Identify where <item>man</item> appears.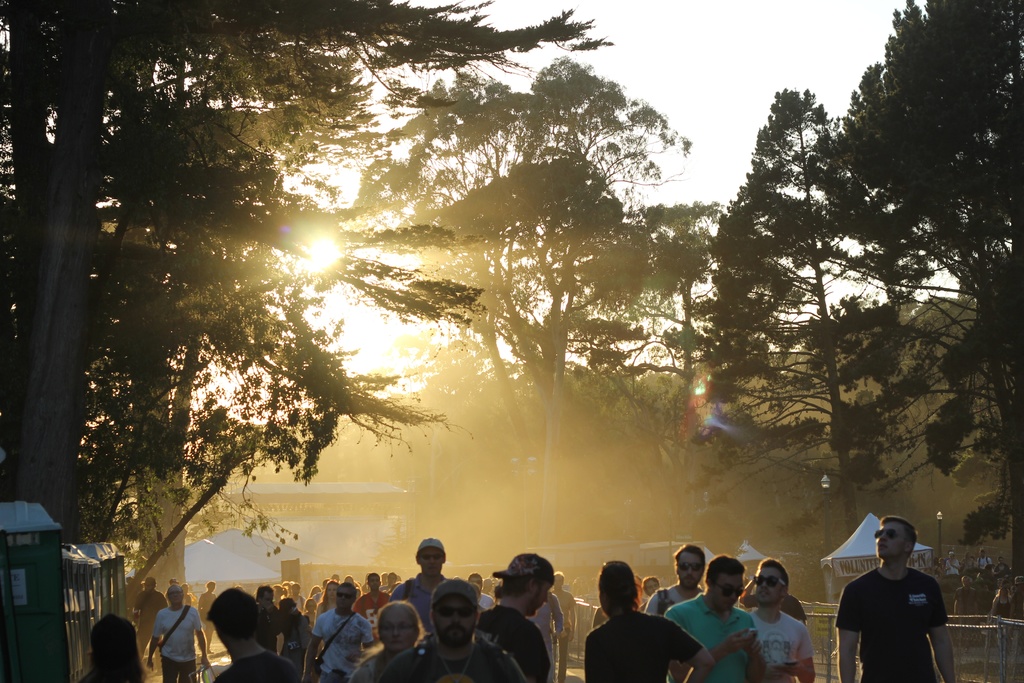
Appears at box(828, 516, 972, 682).
